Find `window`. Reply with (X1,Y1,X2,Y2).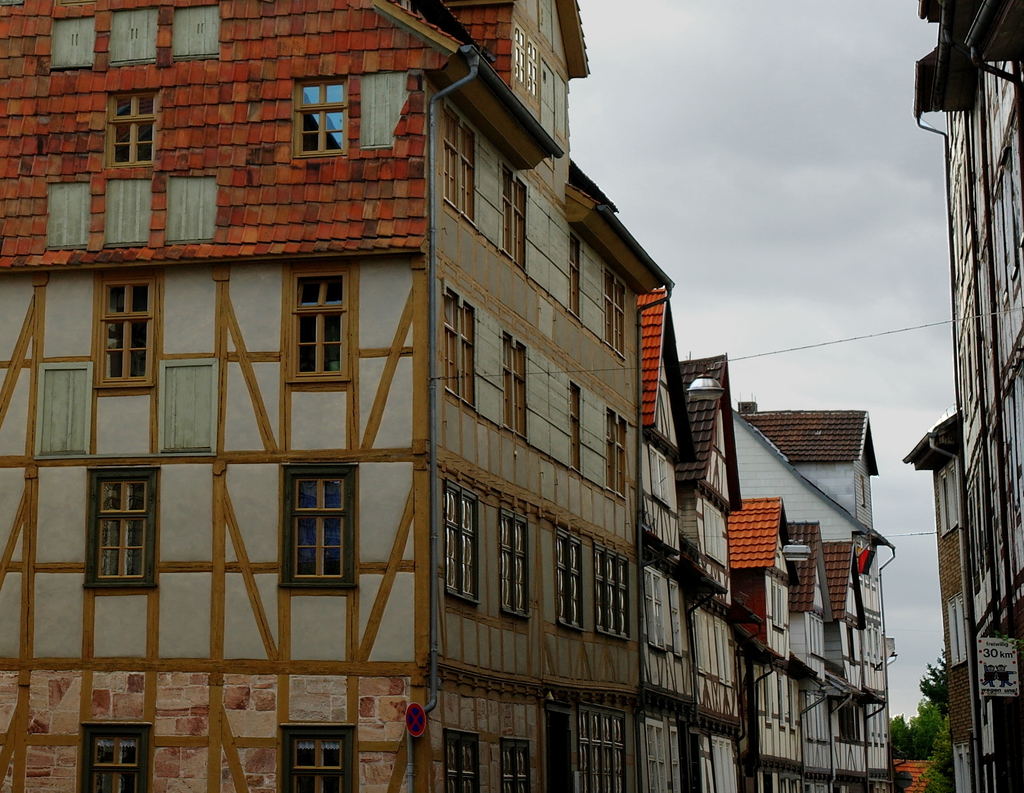
(440,109,460,205).
